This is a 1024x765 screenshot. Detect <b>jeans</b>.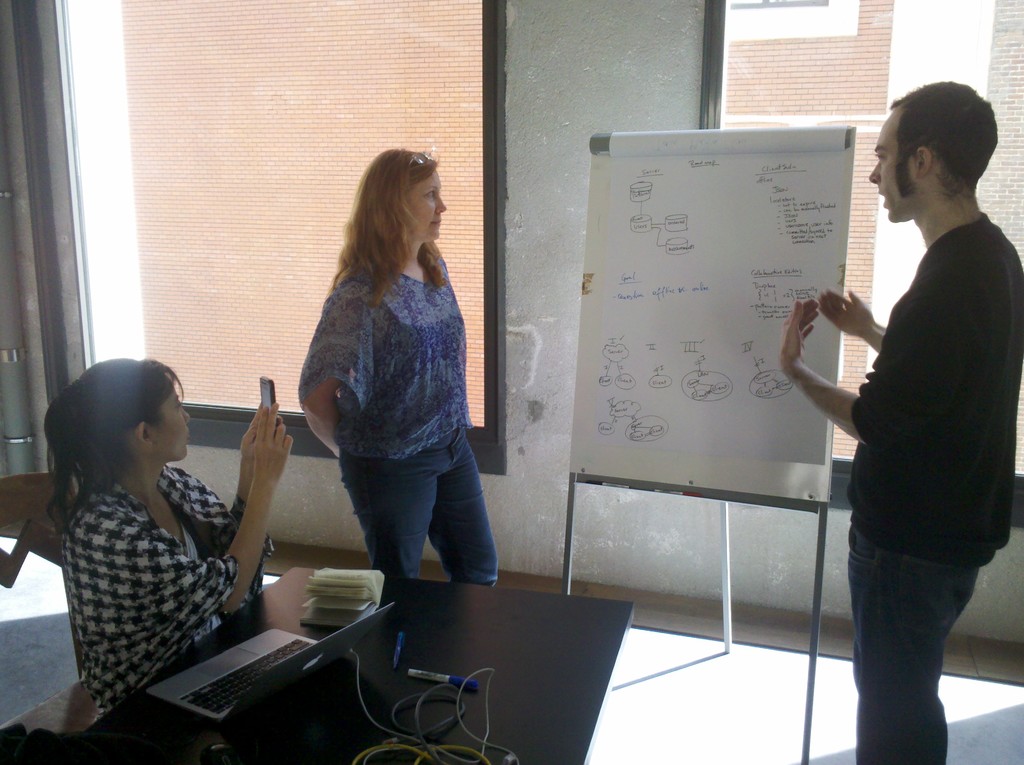
region(318, 429, 493, 605).
